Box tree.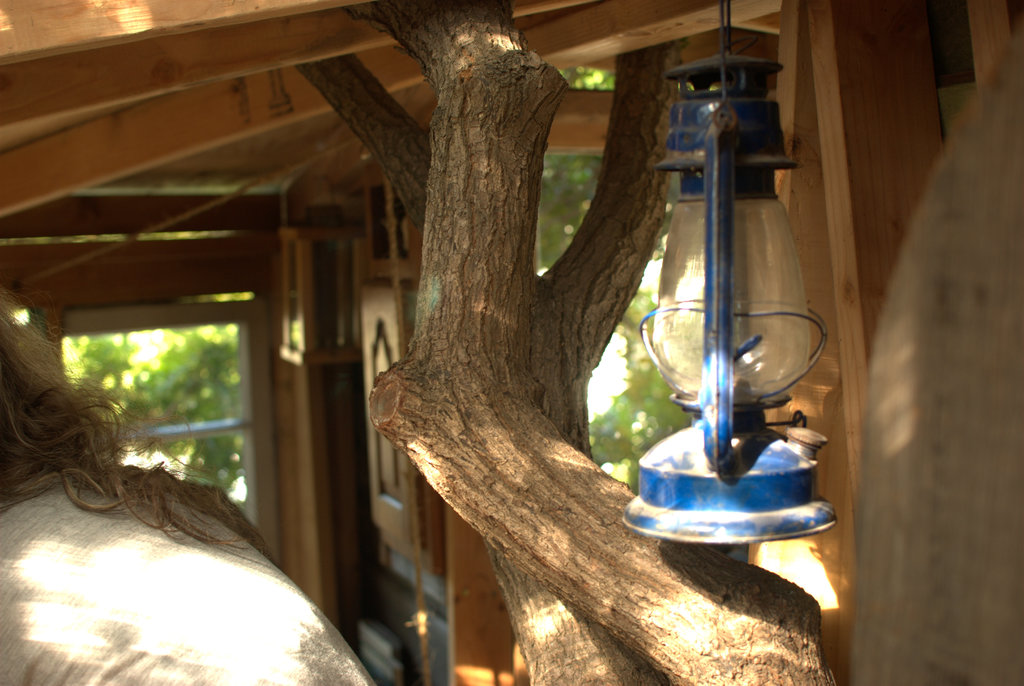
{"x1": 288, "y1": 0, "x2": 842, "y2": 685}.
